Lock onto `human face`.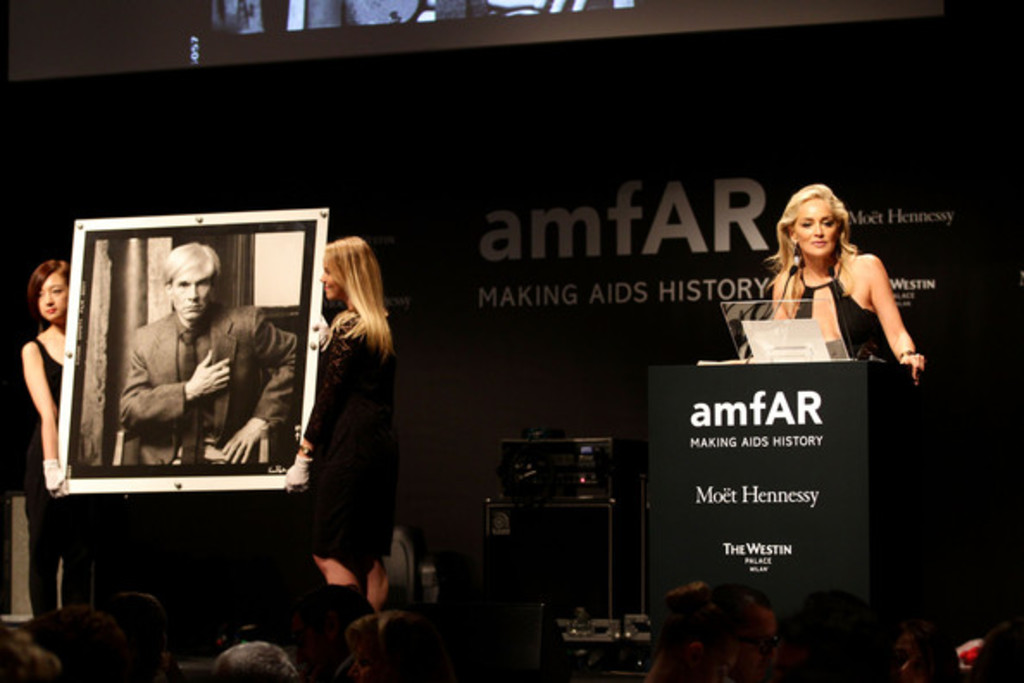
Locked: <box>314,264,343,307</box>.
